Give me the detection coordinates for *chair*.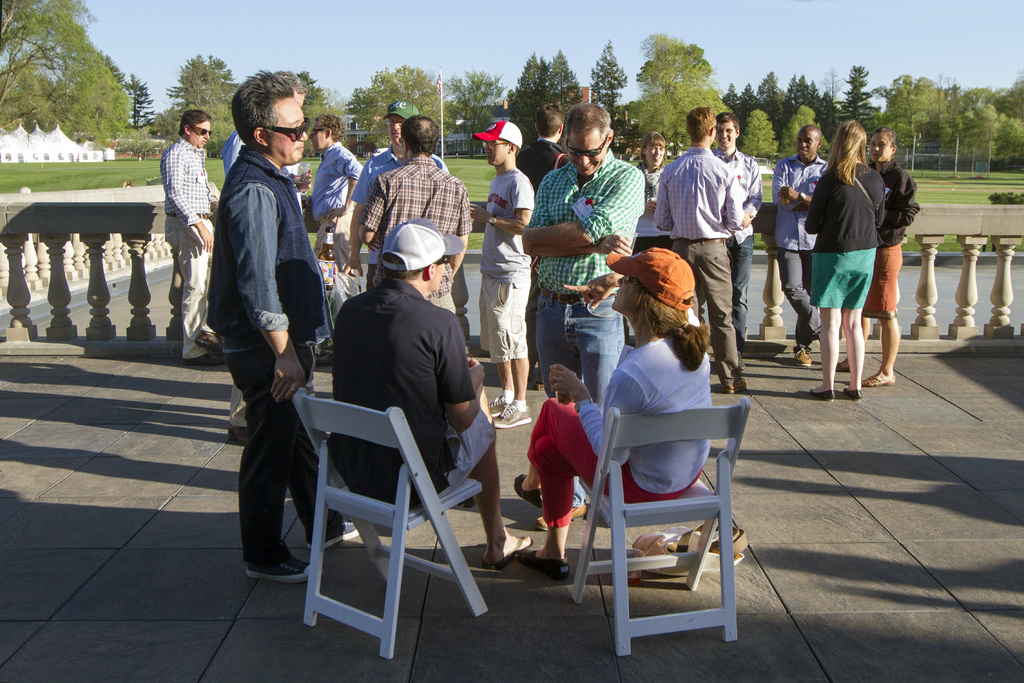
<bbox>572, 400, 746, 661</bbox>.
